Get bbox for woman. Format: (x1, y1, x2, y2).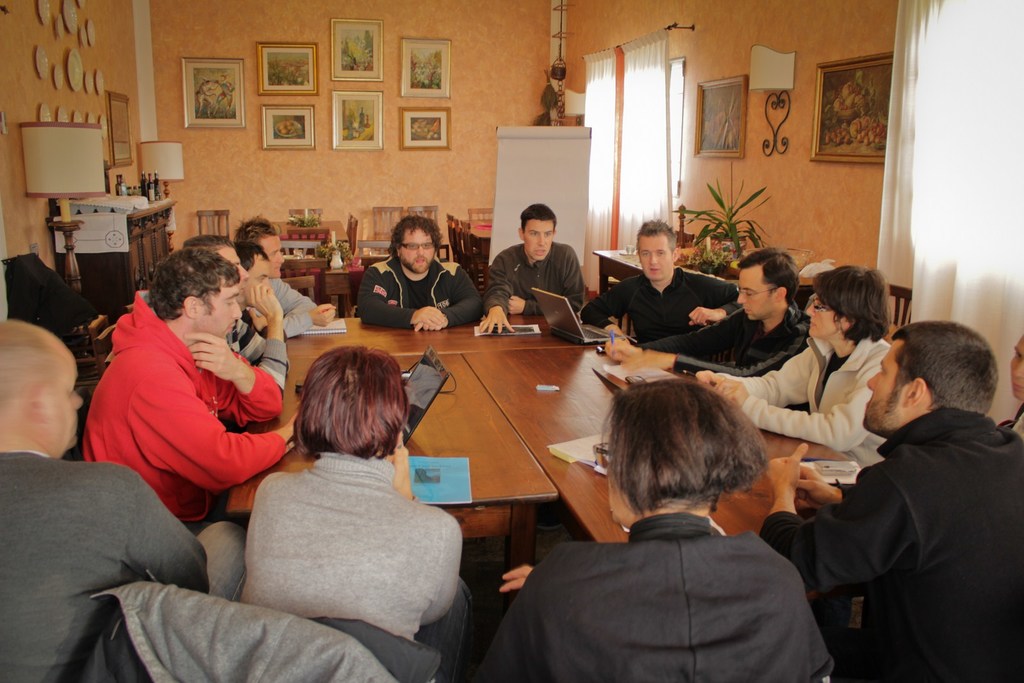
(693, 268, 891, 478).
